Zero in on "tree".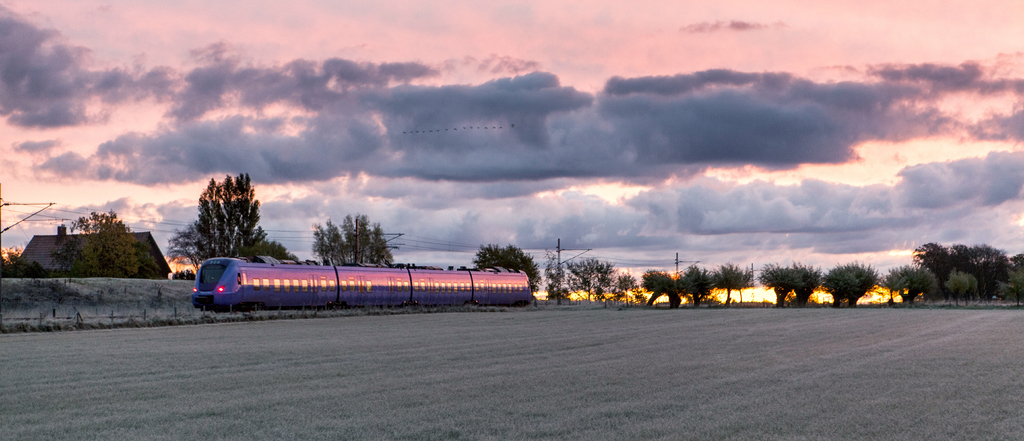
Zeroed in: bbox=[644, 262, 673, 302].
